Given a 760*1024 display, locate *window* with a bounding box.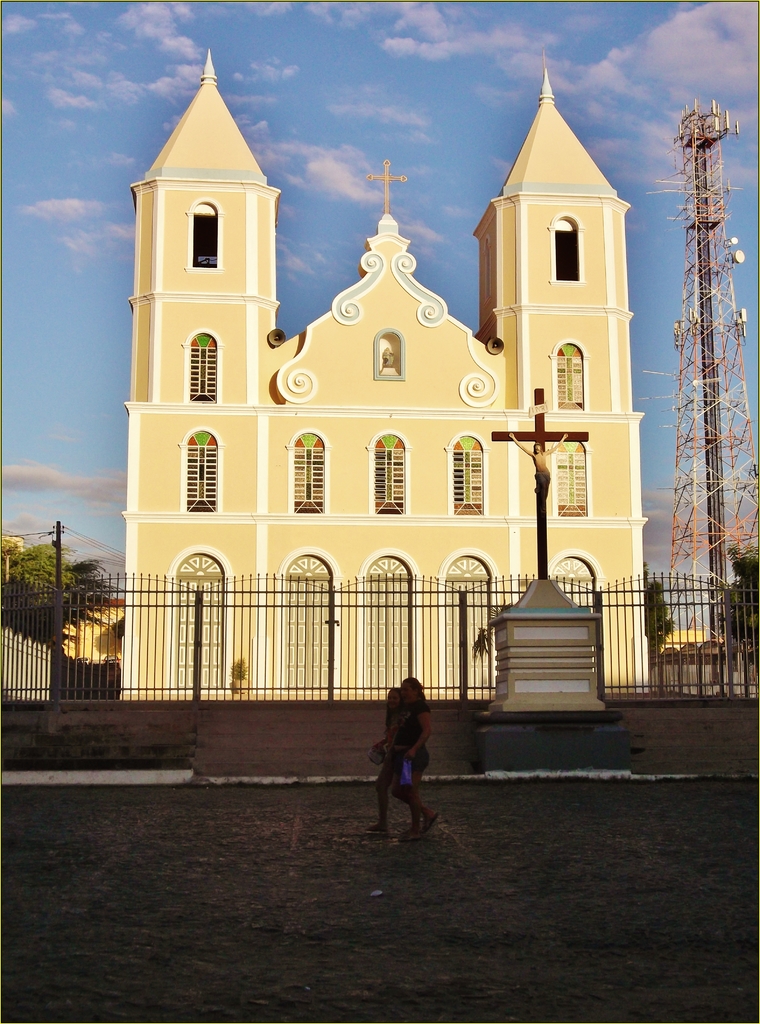
Located: crop(188, 193, 220, 271).
